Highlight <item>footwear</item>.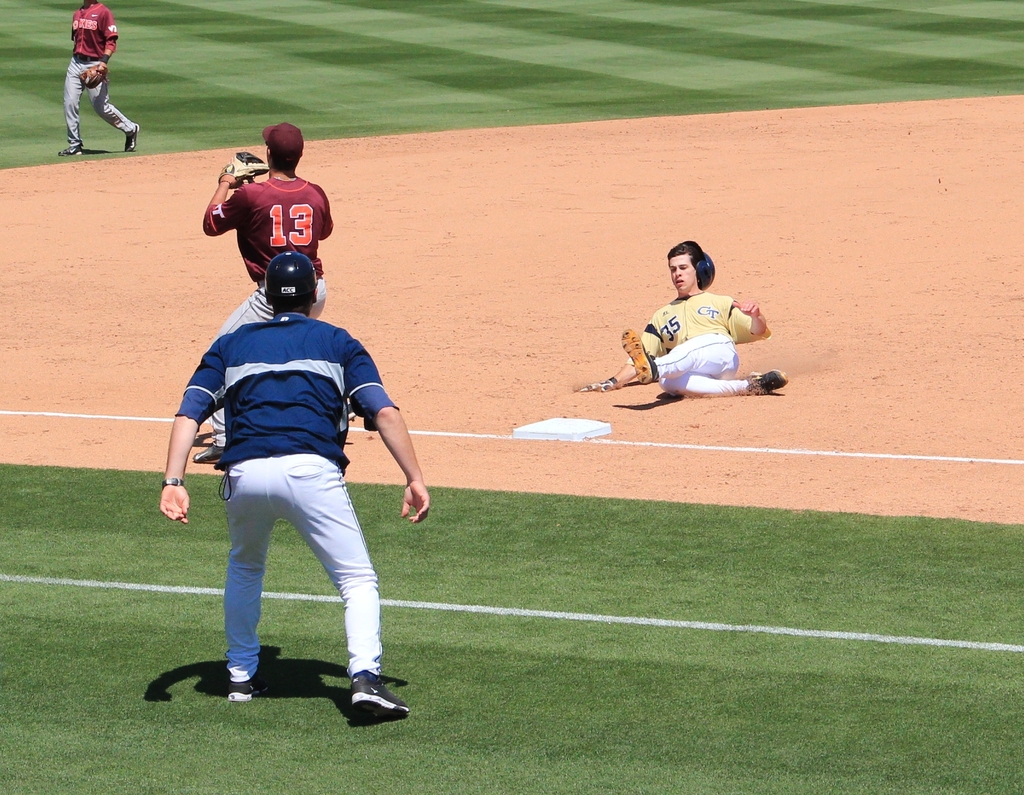
Highlighted region: 120 121 142 151.
